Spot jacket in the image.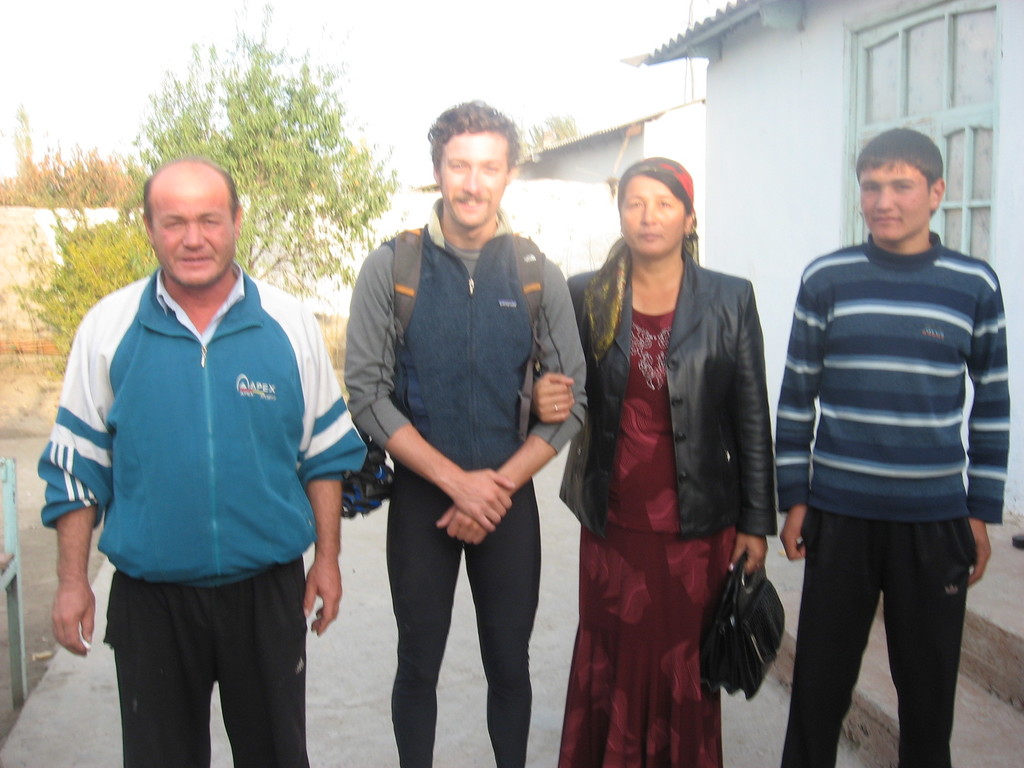
jacket found at [x1=551, y1=247, x2=773, y2=541].
